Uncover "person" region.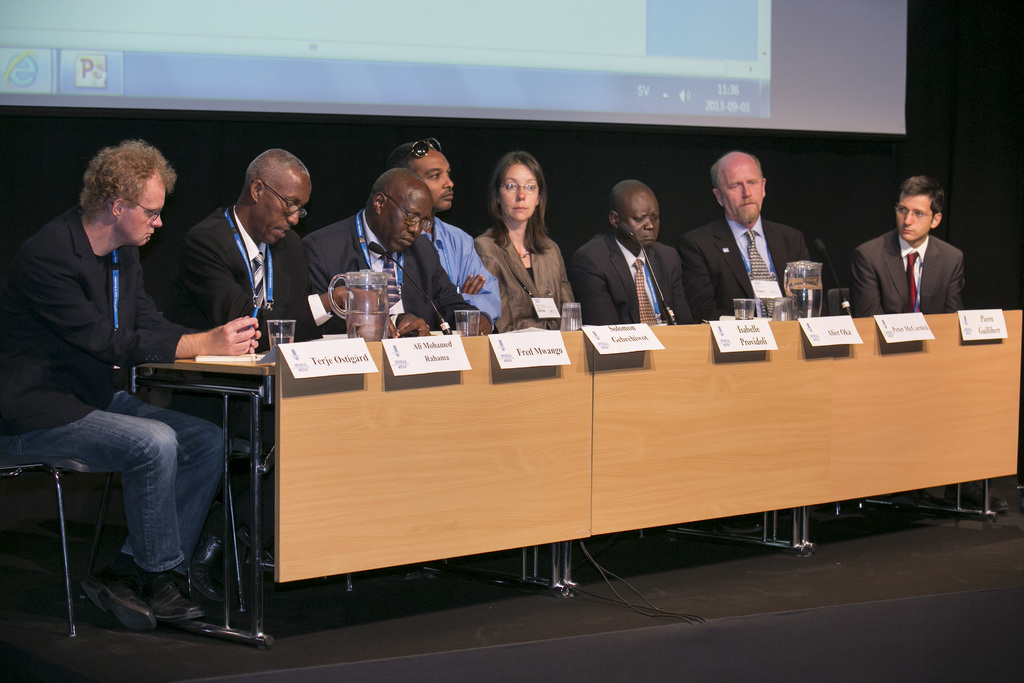
Uncovered: [173, 140, 309, 366].
